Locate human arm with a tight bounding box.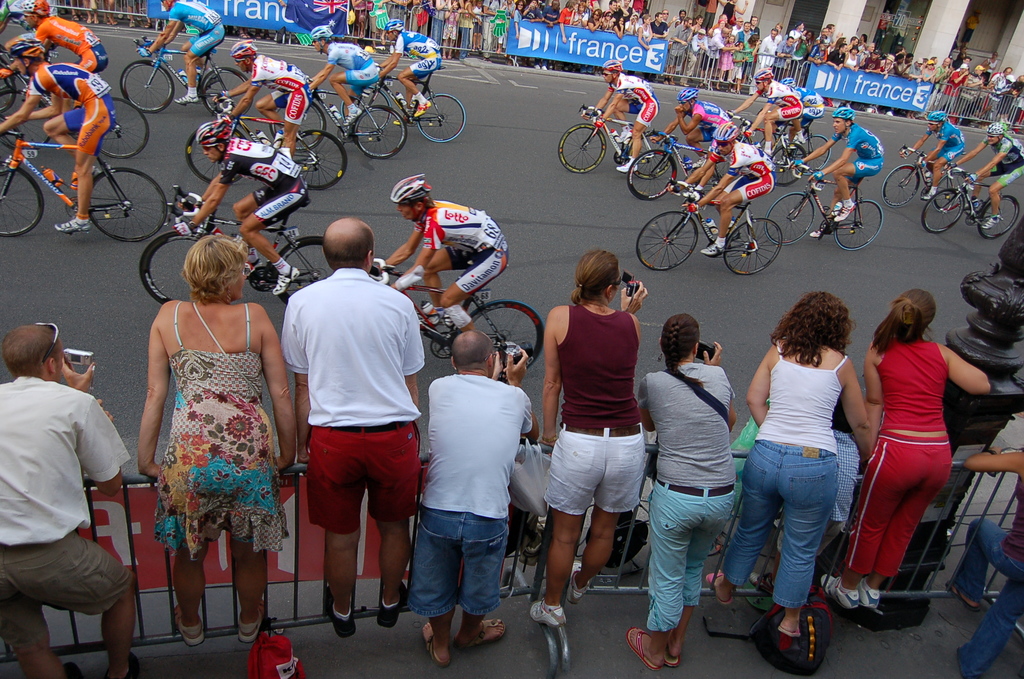
669 147 721 193.
